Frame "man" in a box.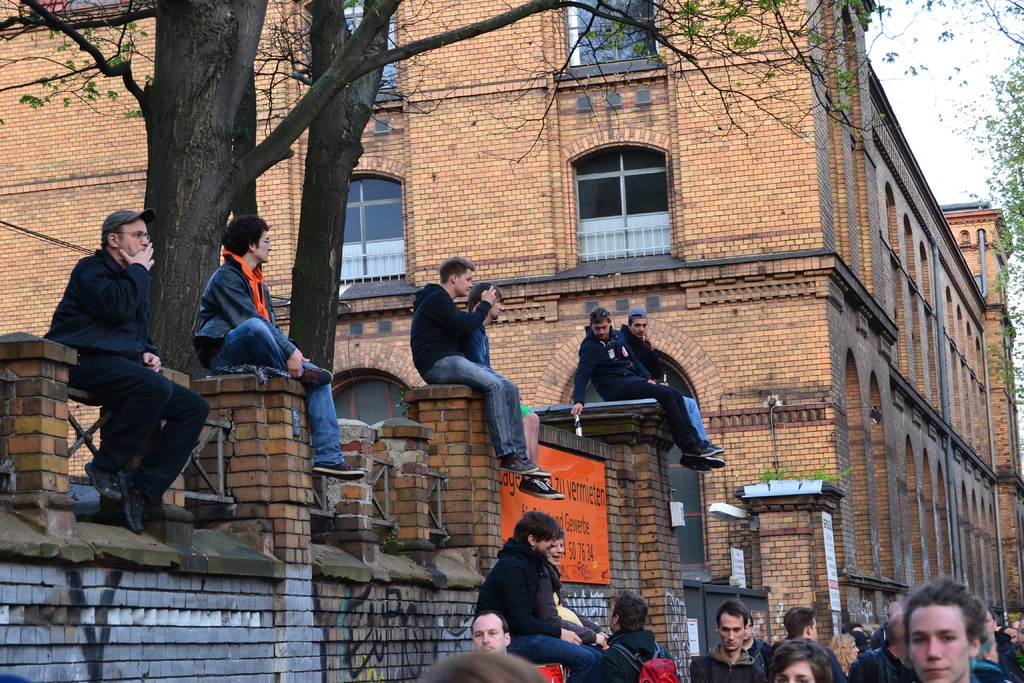
detection(558, 314, 726, 459).
